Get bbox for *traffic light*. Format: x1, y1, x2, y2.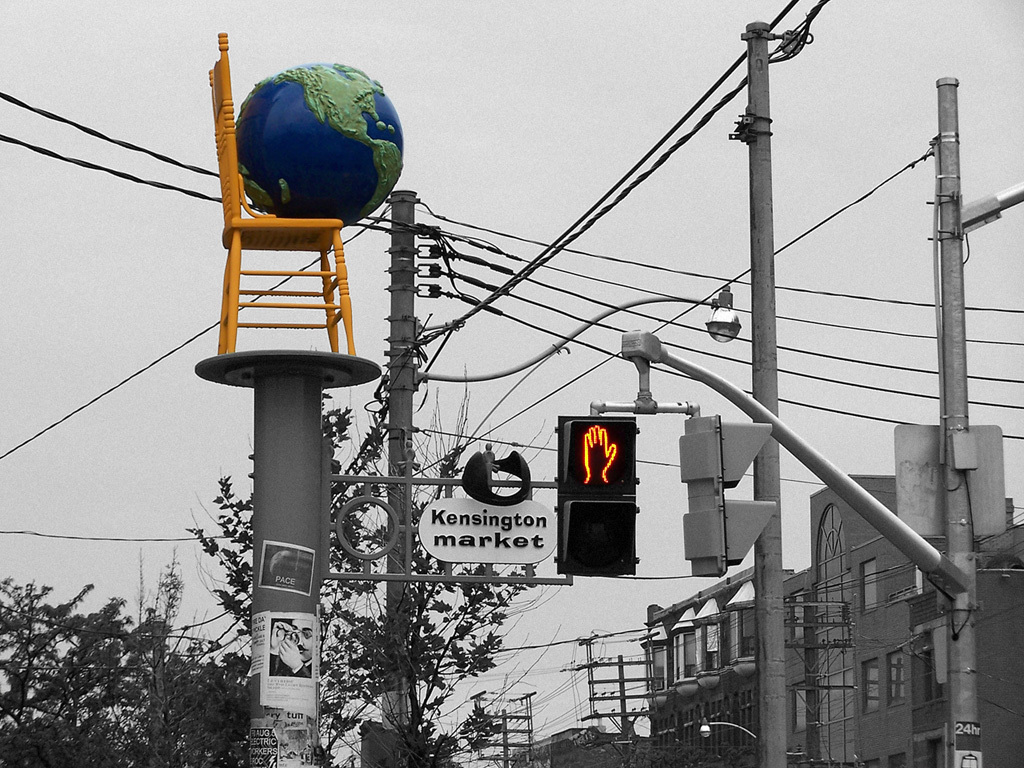
553, 410, 641, 575.
